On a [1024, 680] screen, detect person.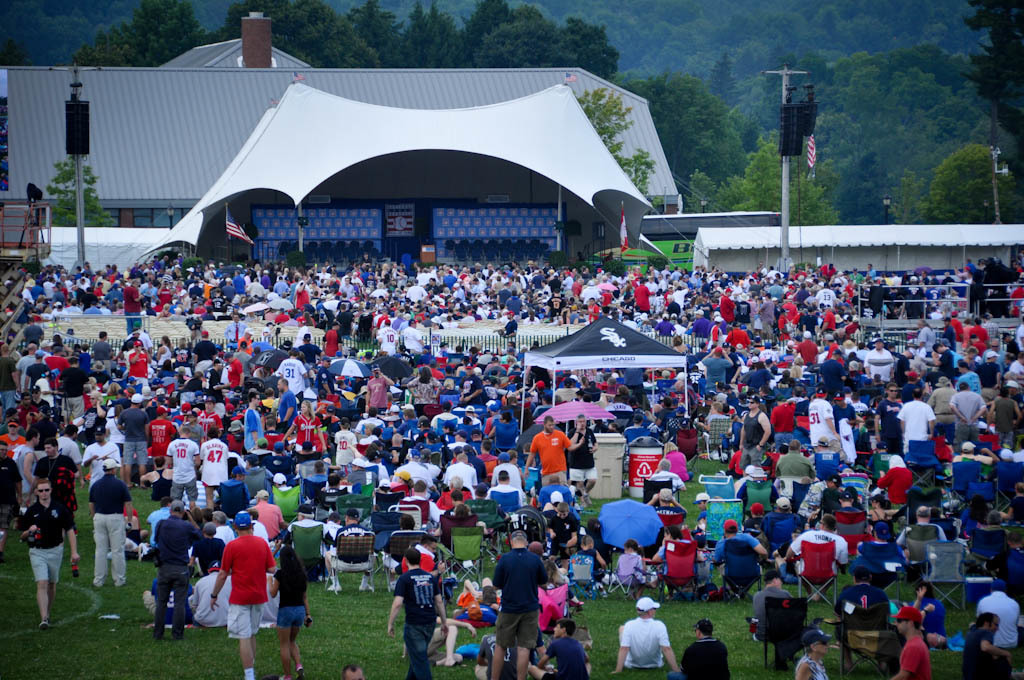
(x1=607, y1=594, x2=676, y2=669).
